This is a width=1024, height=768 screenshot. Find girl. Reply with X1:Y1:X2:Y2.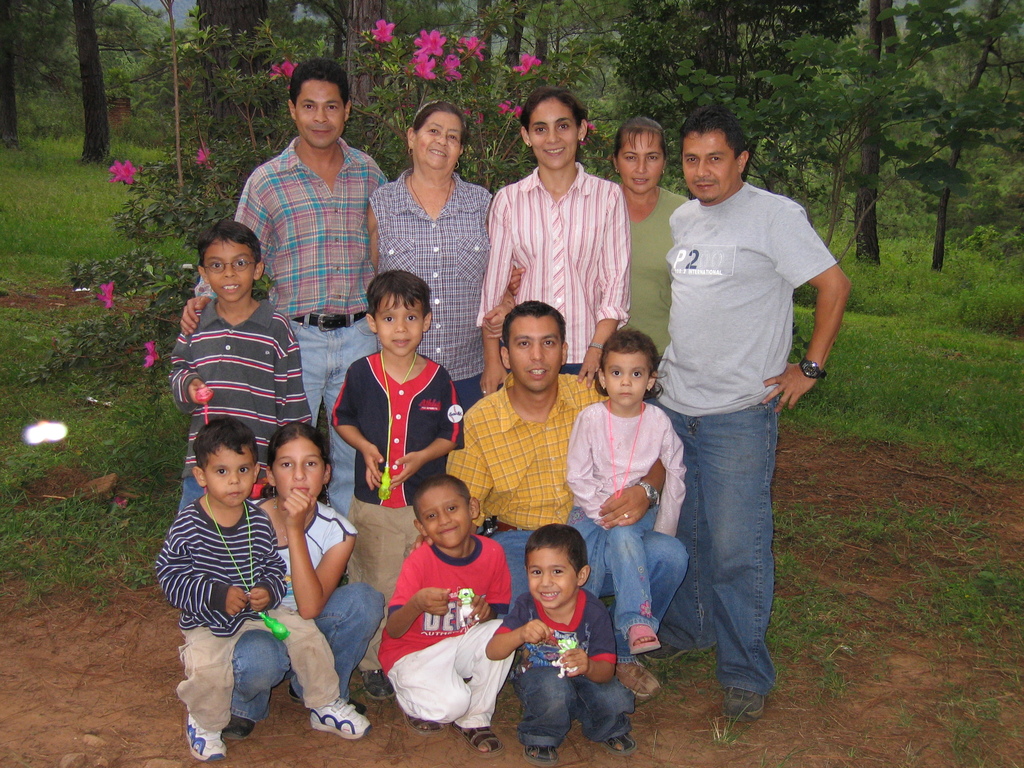
565:328:688:662.
